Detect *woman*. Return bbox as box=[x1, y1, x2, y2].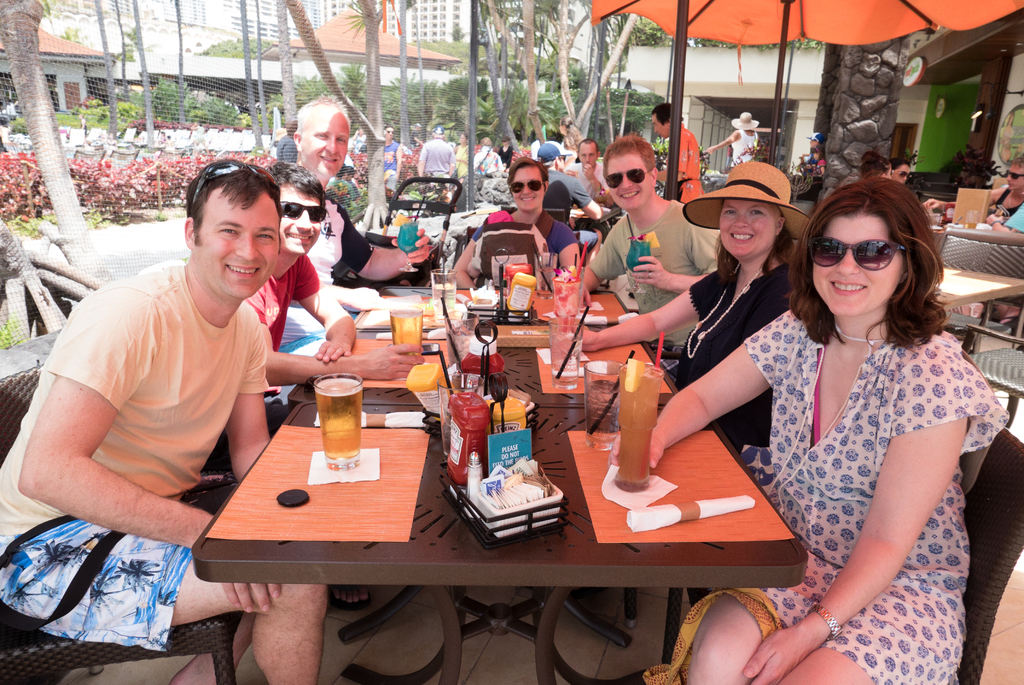
box=[698, 145, 993, 677].
